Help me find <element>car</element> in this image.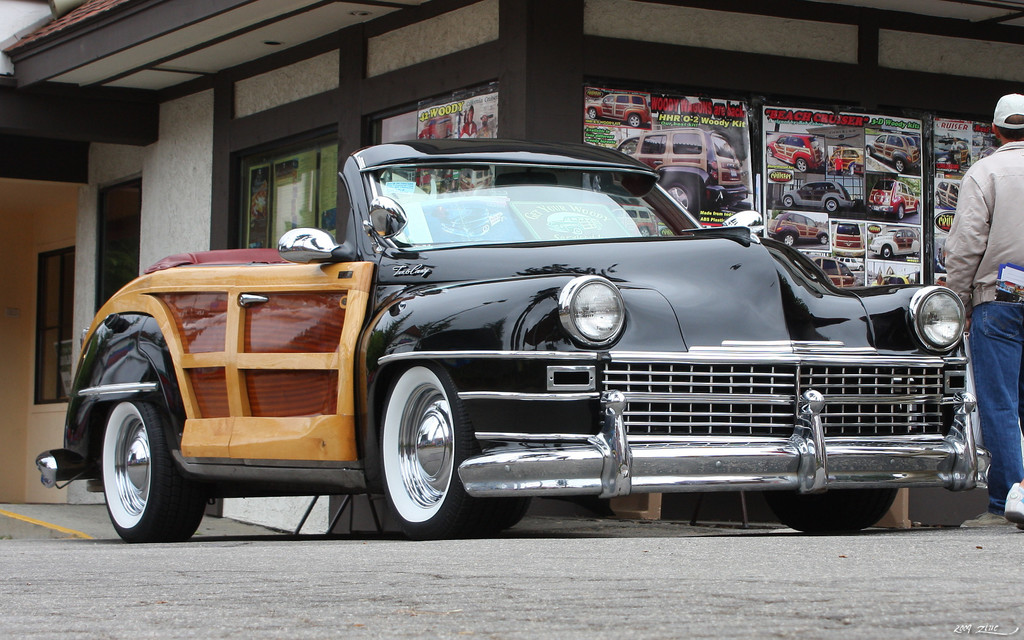
Found it: (74,152,950,534).
